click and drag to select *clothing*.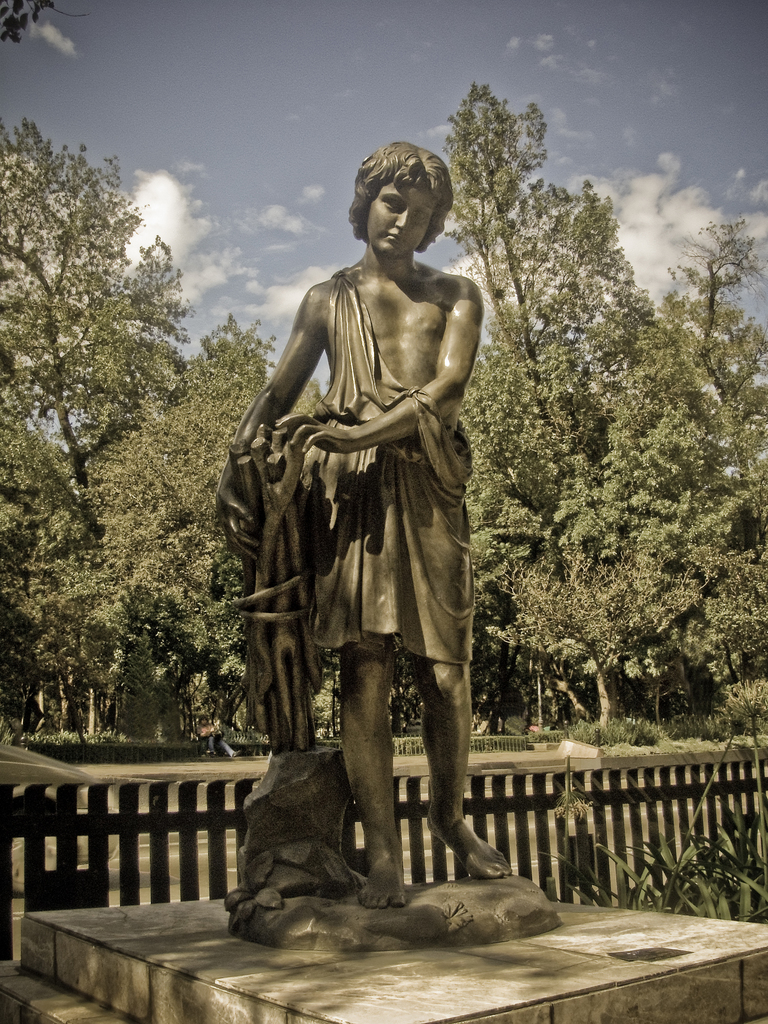
Selection: (300, 266, 476, 668).
